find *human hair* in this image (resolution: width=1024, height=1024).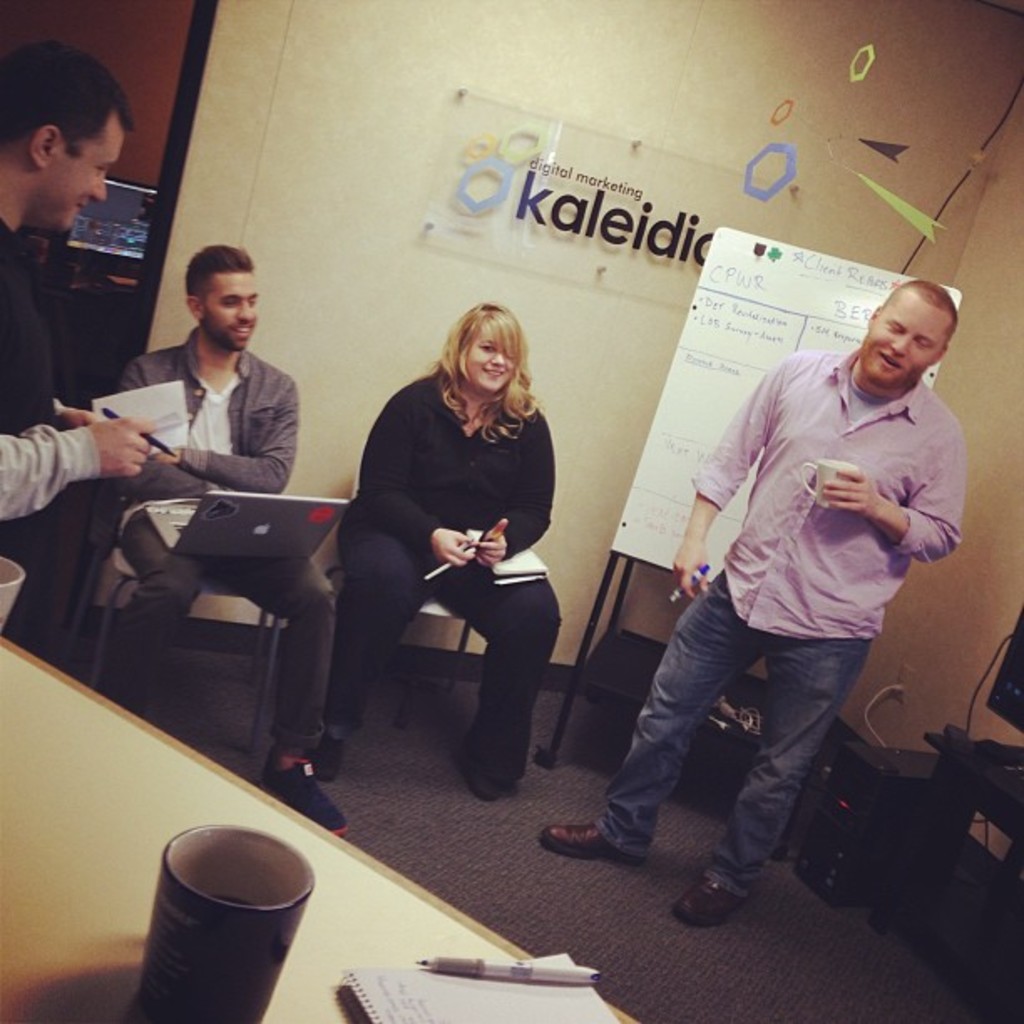
crop(437, 298, 547, 435).
